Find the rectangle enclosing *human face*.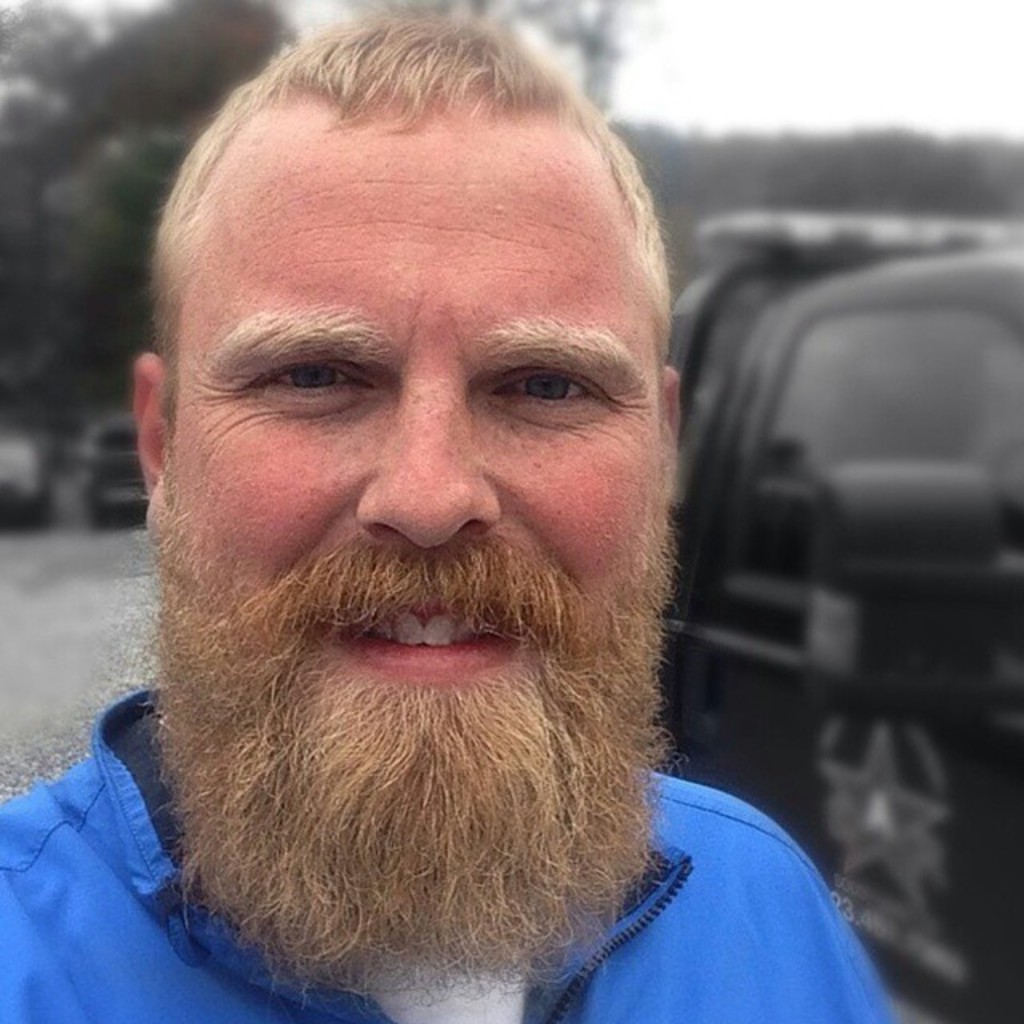
bbox(163, 106, 677, 838).
